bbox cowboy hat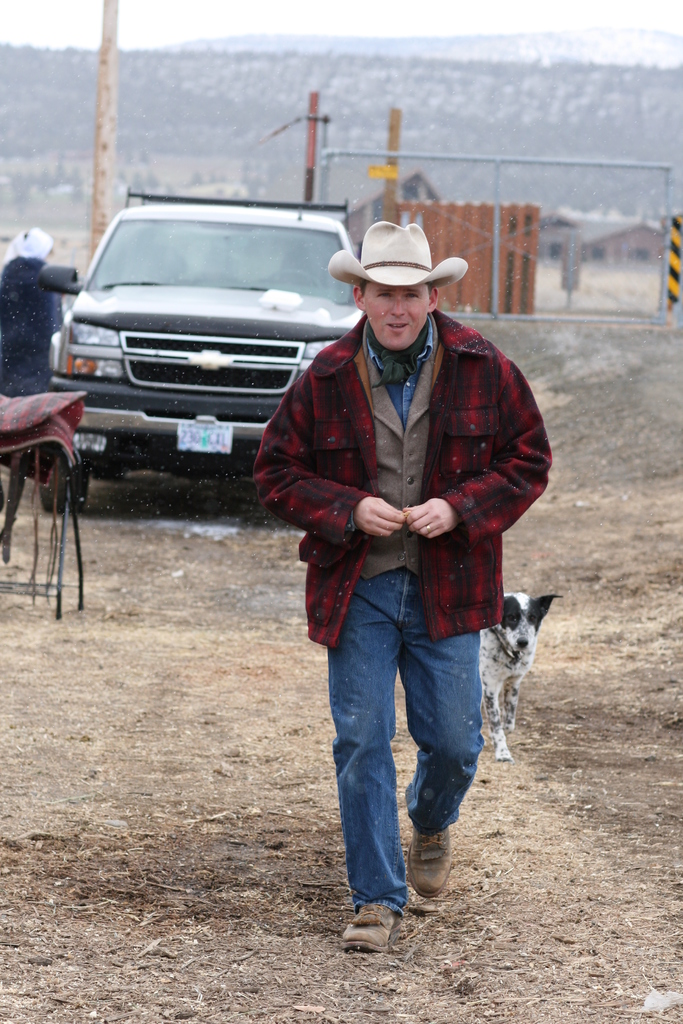
x1=353, y1=208, x2=447, y2=293
